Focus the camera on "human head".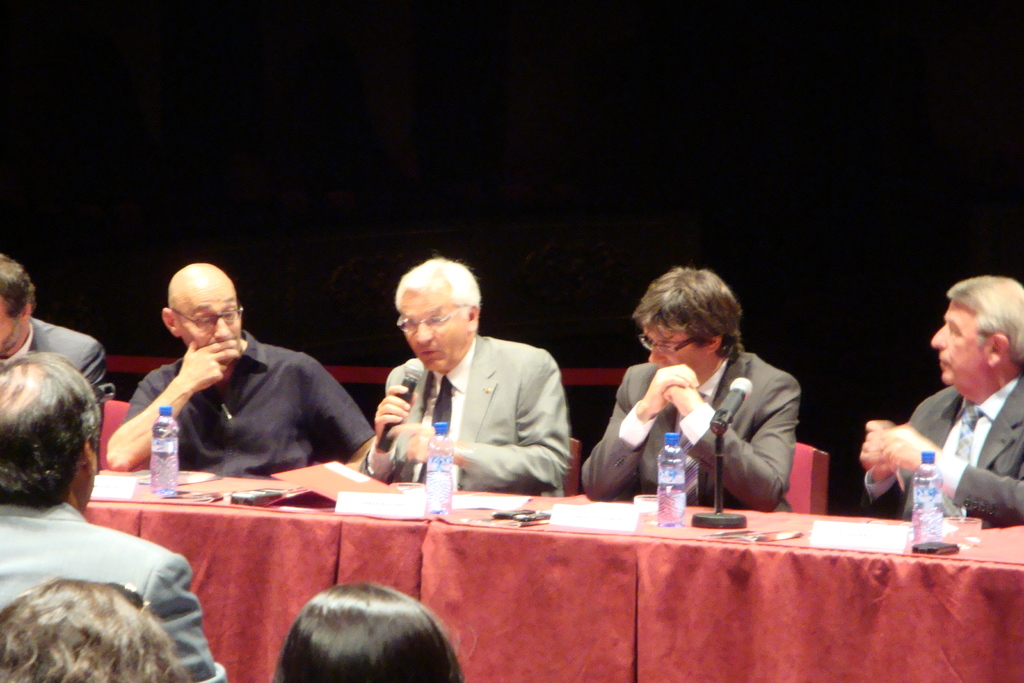
Focus region: l=626, t=264, r=747, b=385.
